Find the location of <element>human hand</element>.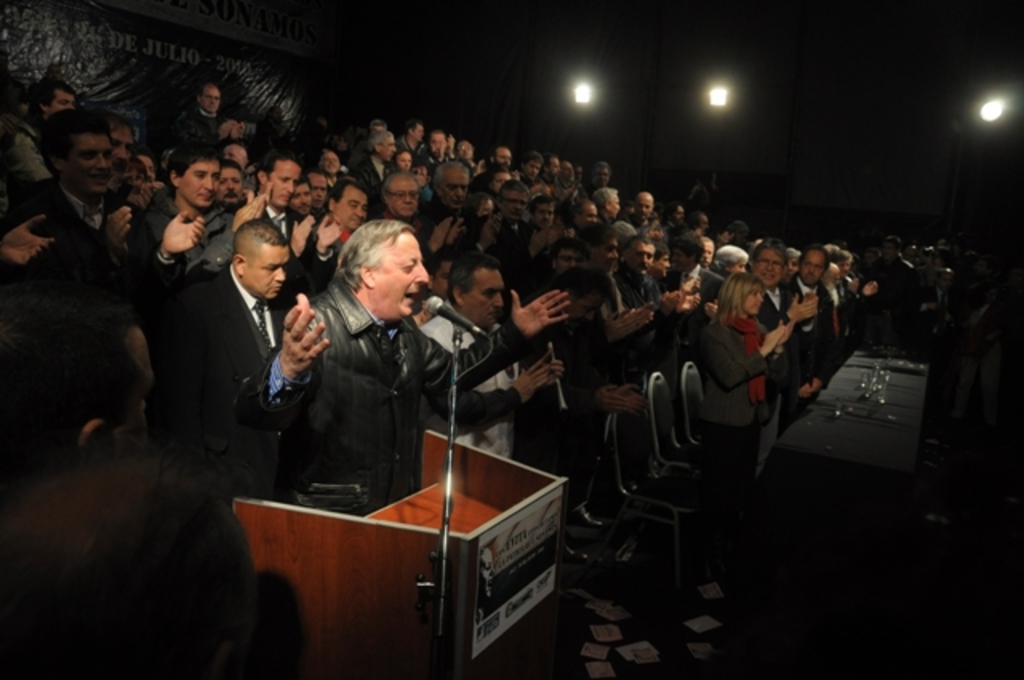
Location: bbox(254, 294, 333, 371).
